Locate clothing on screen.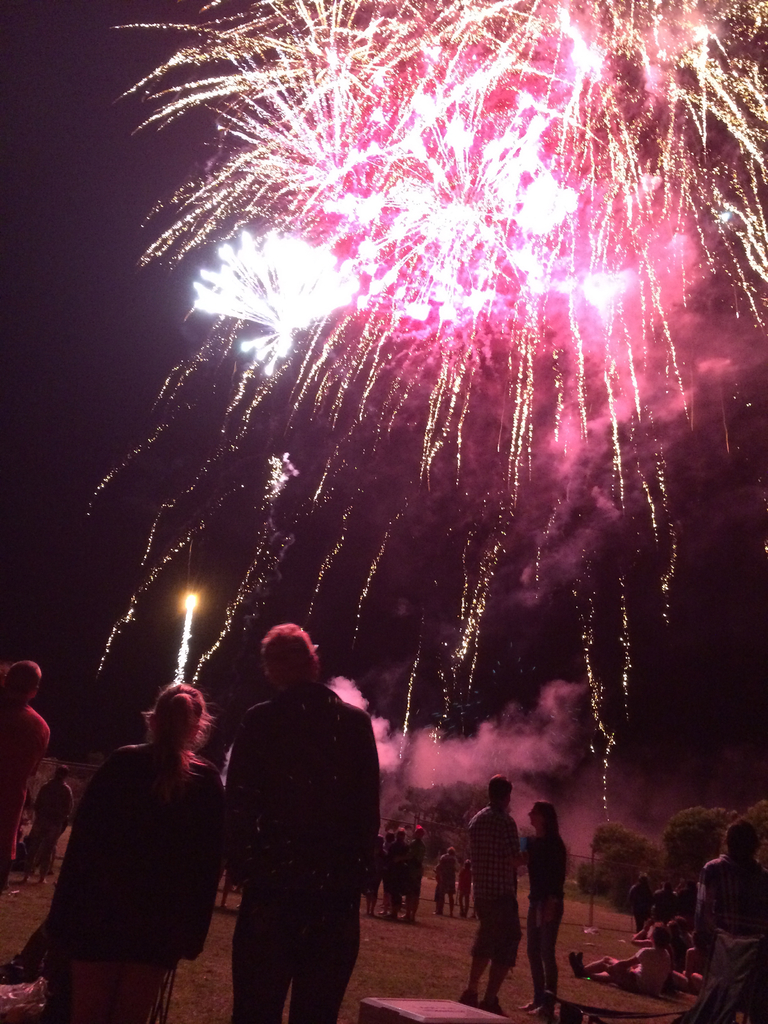
On screen at select_region(49, 742, 225, 1020).
